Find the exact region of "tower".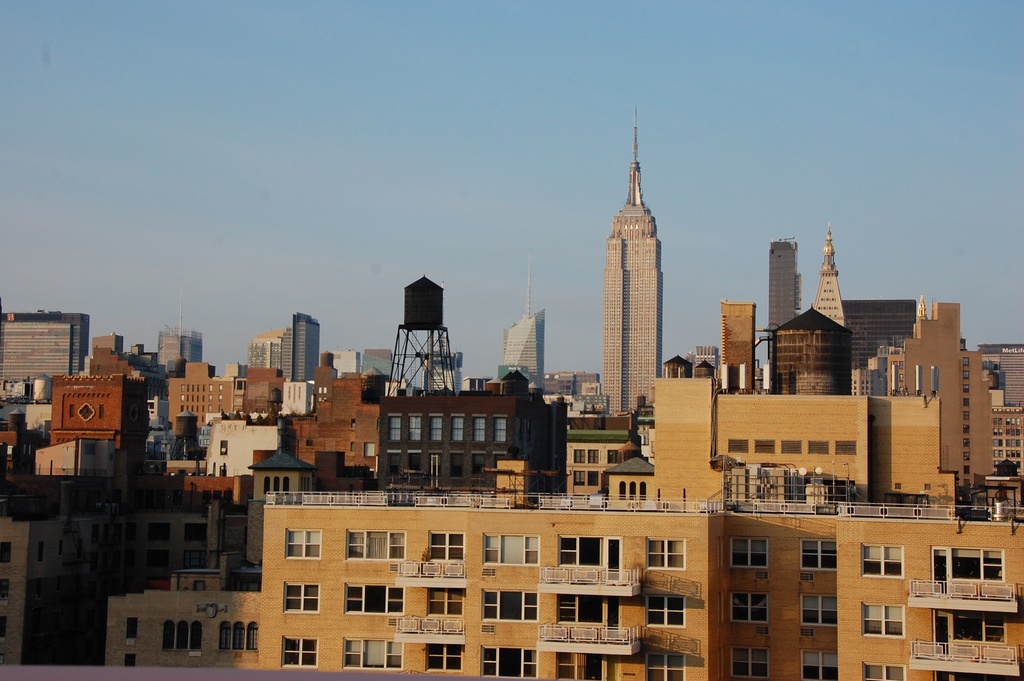
Exact region: 294 313 323 381.
